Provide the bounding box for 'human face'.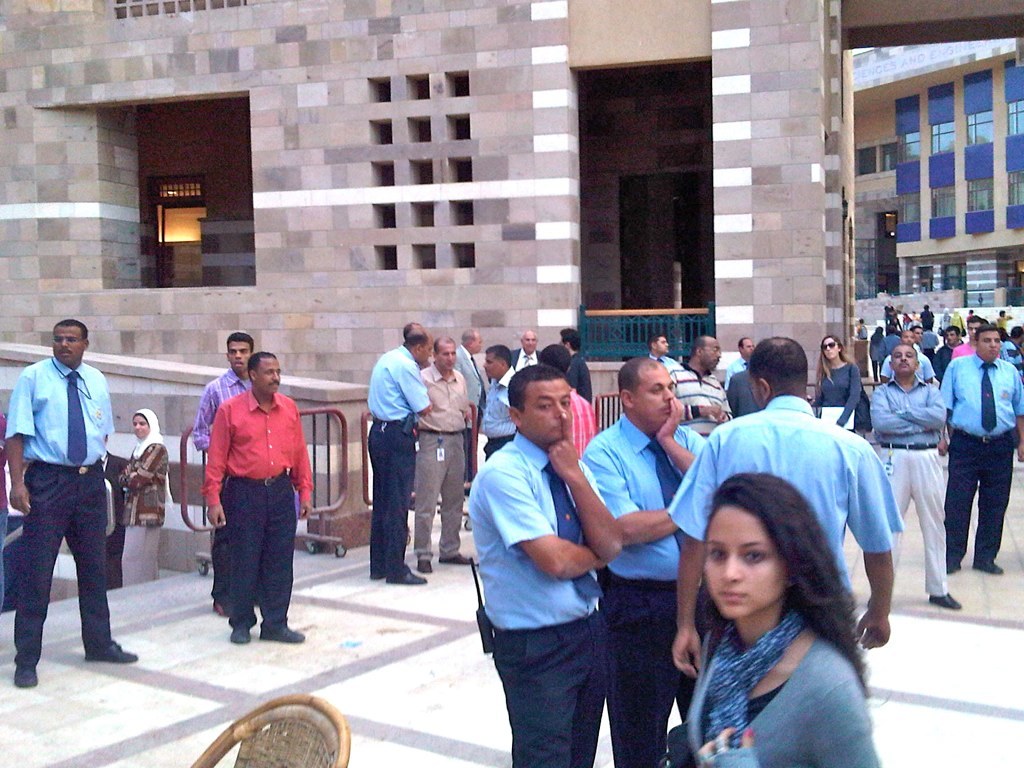
648,334,663,349.
